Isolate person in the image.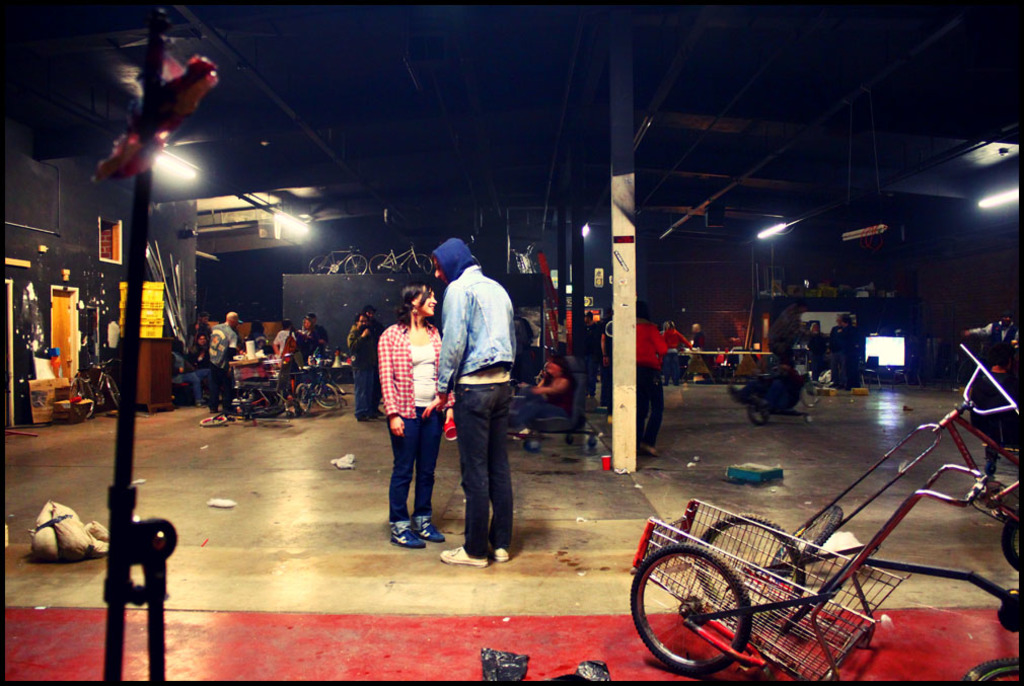
Isolated region: bbox=(630, 302, 671, 469).
